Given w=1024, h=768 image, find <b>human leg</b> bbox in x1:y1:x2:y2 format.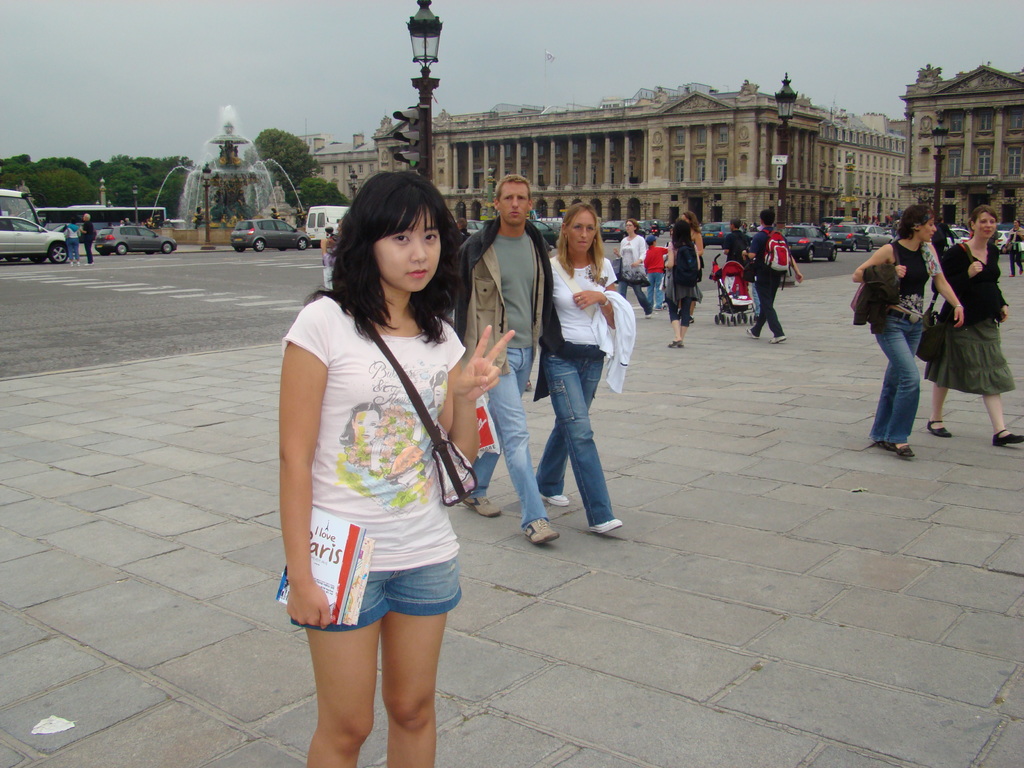
870:326:923:450.
